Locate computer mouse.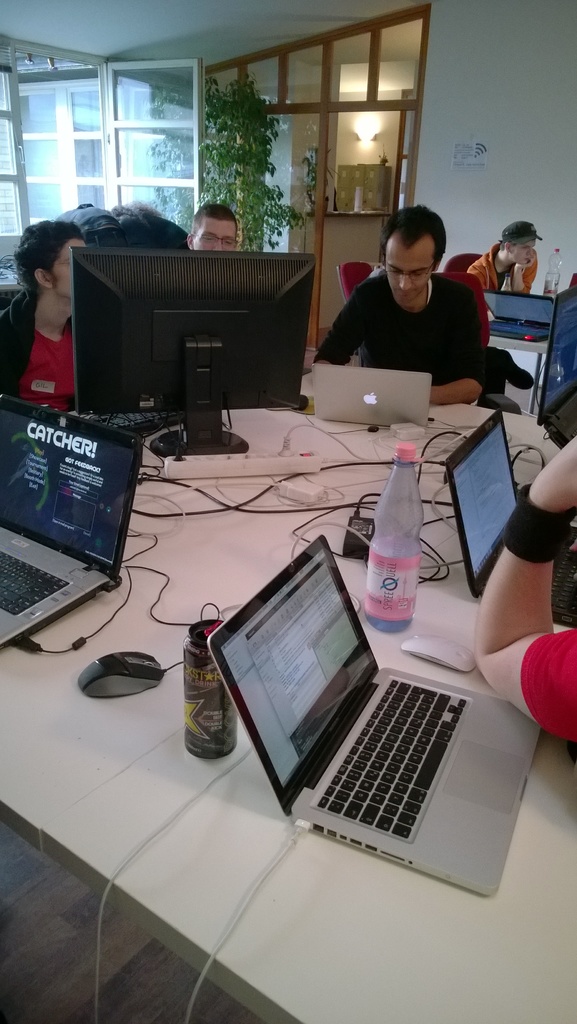
Bounding box: 290 392 309 411.
